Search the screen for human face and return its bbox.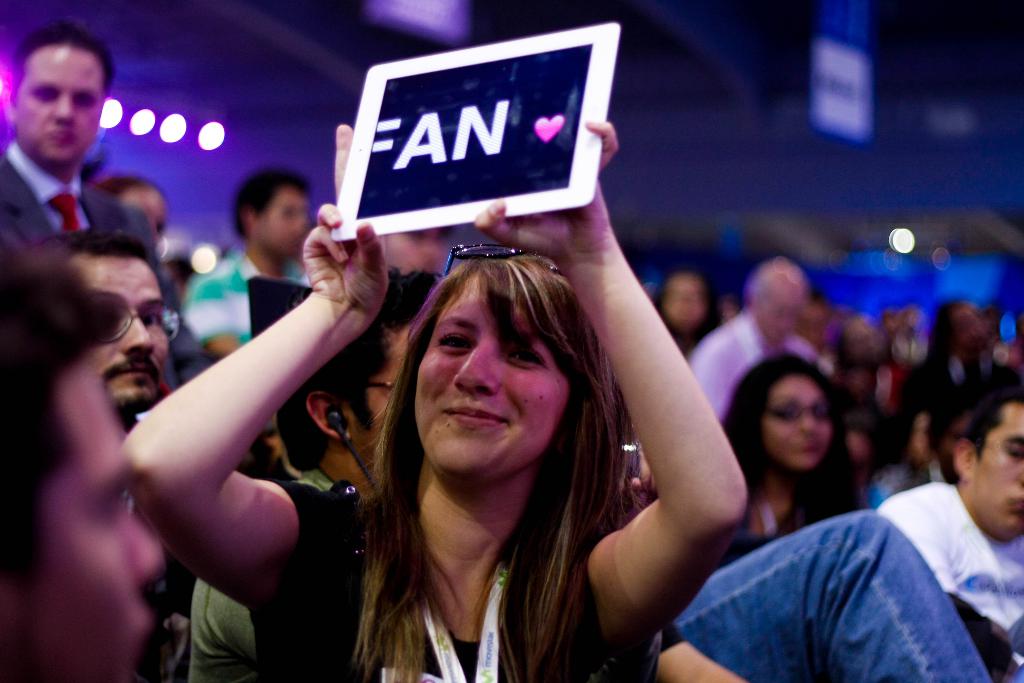
Found: 977, 403, 1023, 531.
